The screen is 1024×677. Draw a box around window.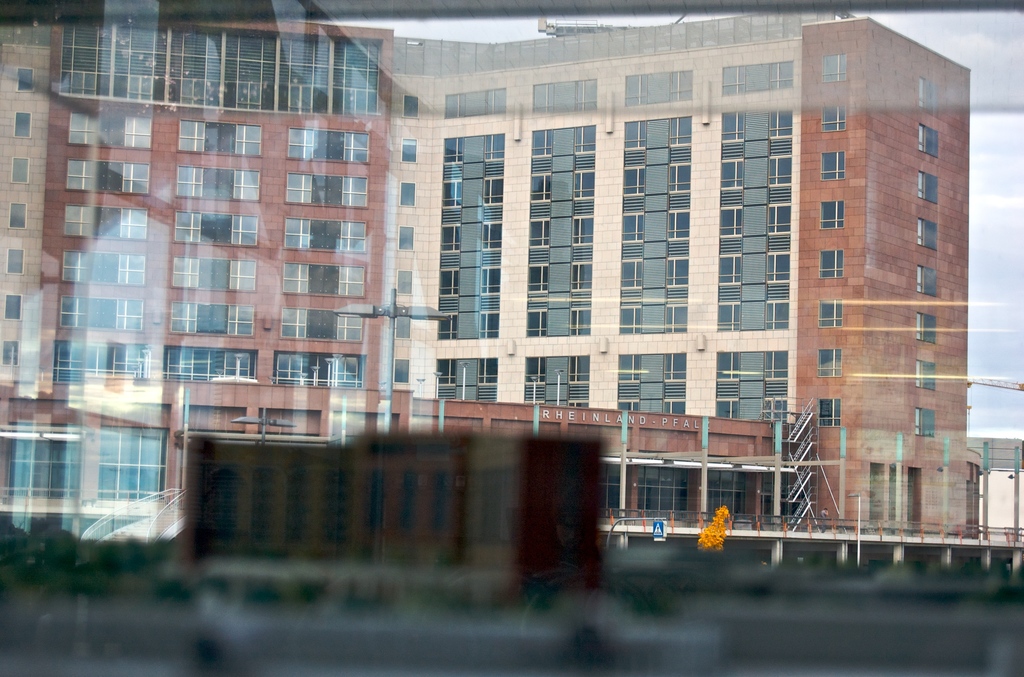
box(916, 74, 936, 115).
